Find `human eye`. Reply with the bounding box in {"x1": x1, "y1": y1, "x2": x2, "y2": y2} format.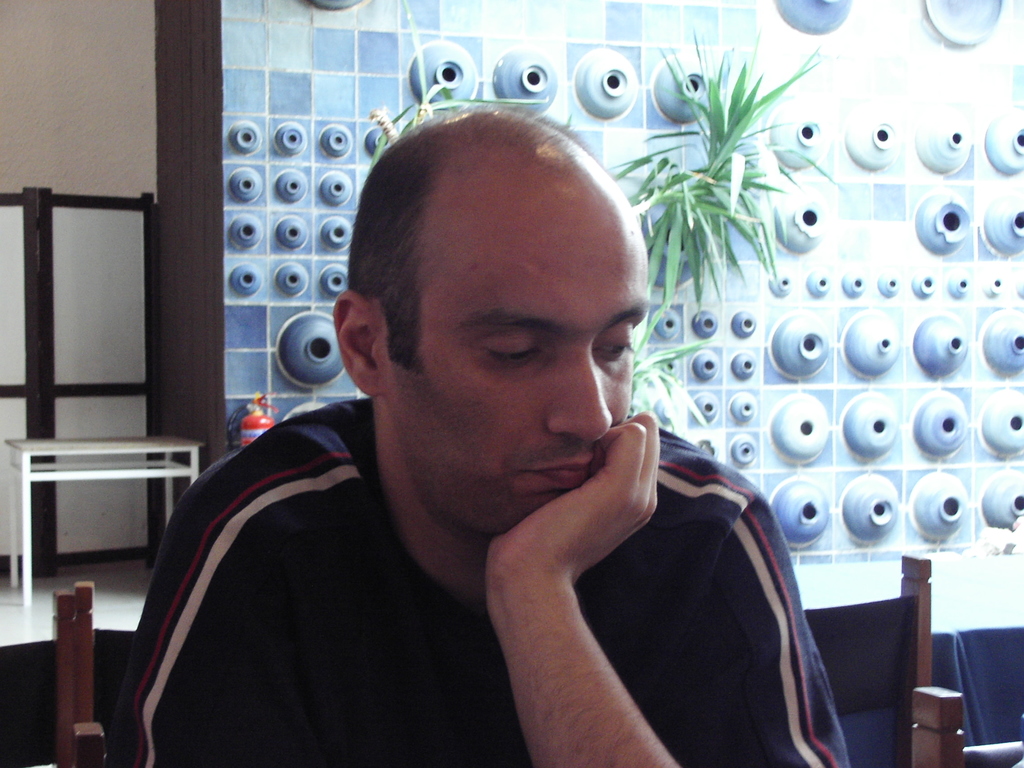
{"x1": 468, "y1": 332, "x2": 548, "y2": 371}.
